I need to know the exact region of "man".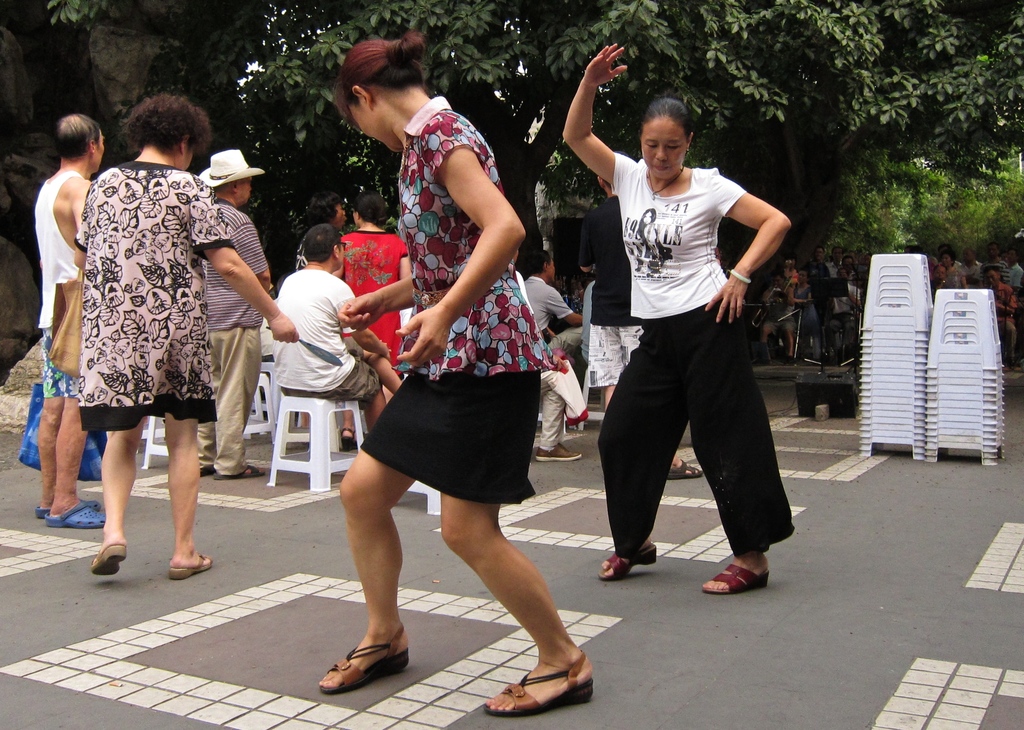
Region: <region>958, 239, 975, 284</region>.
